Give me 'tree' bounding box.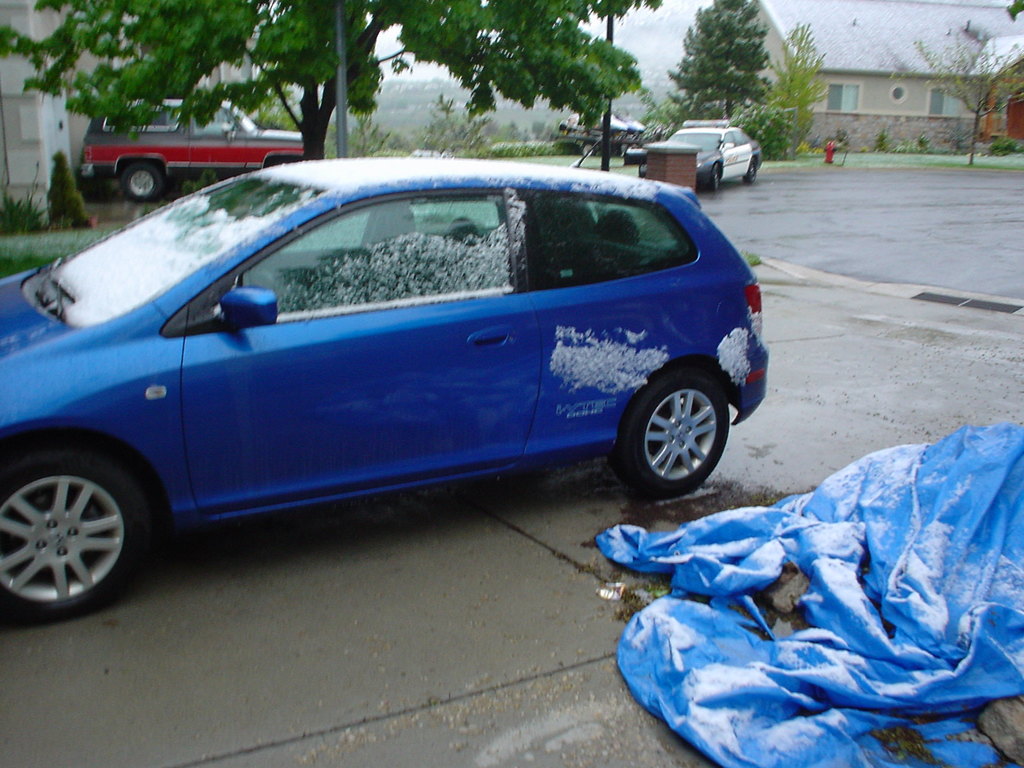
(x1=0, y1=0, x2=646, y2=164).
